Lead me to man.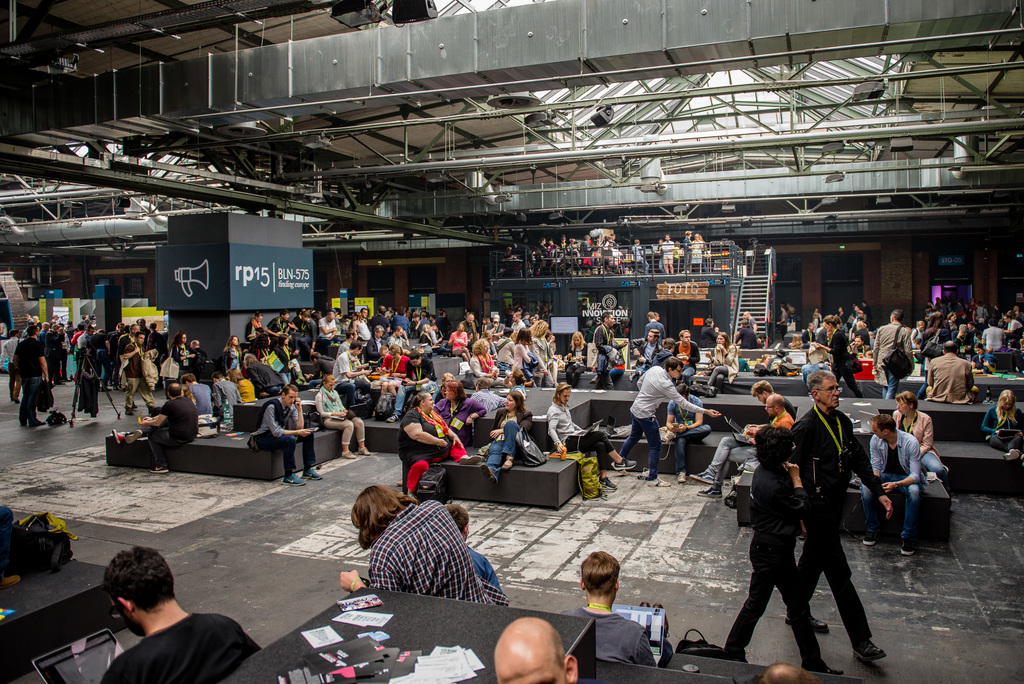
Lead to (left=984, top=318, right=1007, bottom=351).
